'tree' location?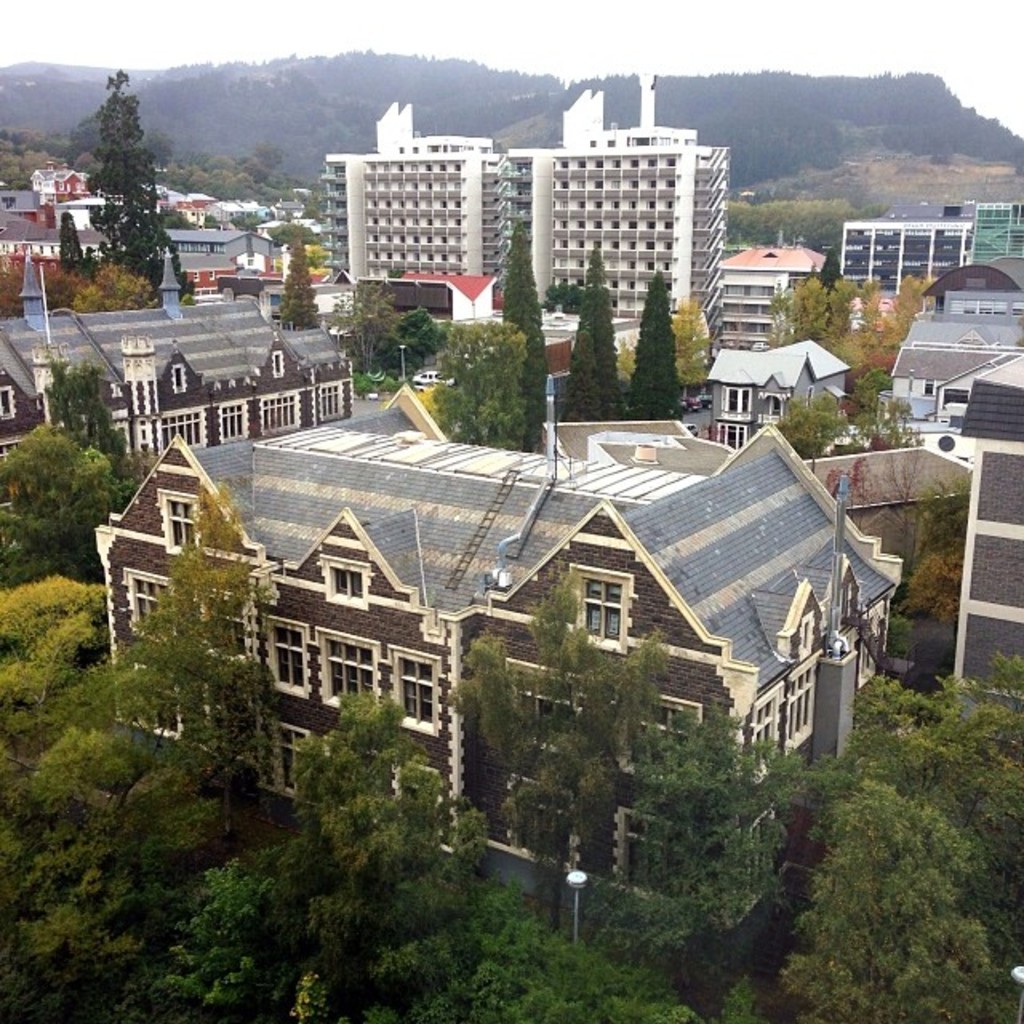
rect(75, 269, 162, 310)
